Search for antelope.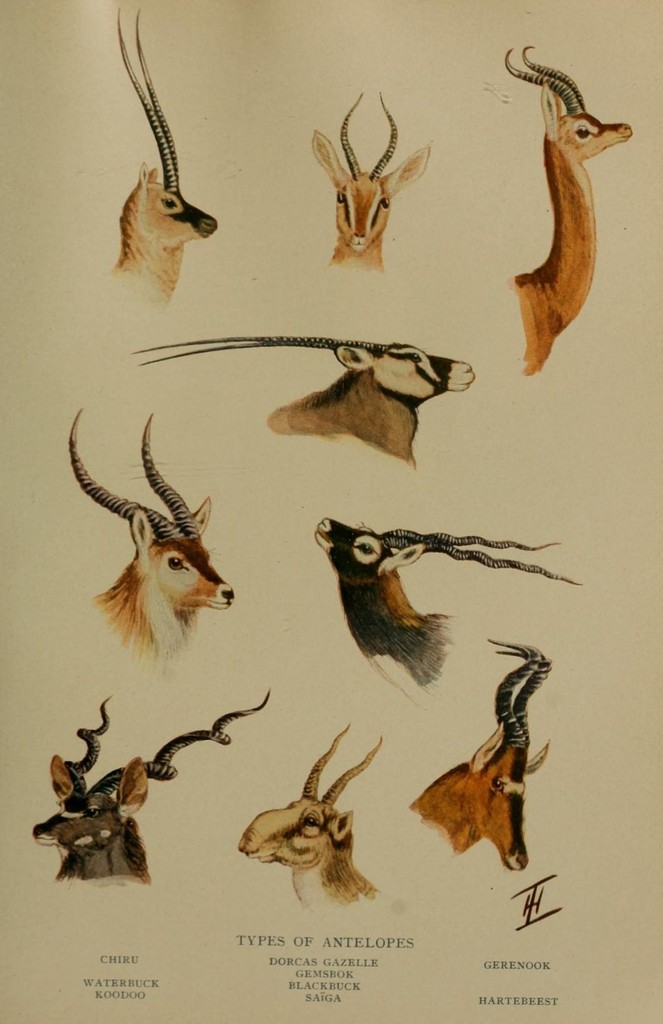
Found at {"left": 34, "top": 689, "right": 272, "bottom": 890}.
